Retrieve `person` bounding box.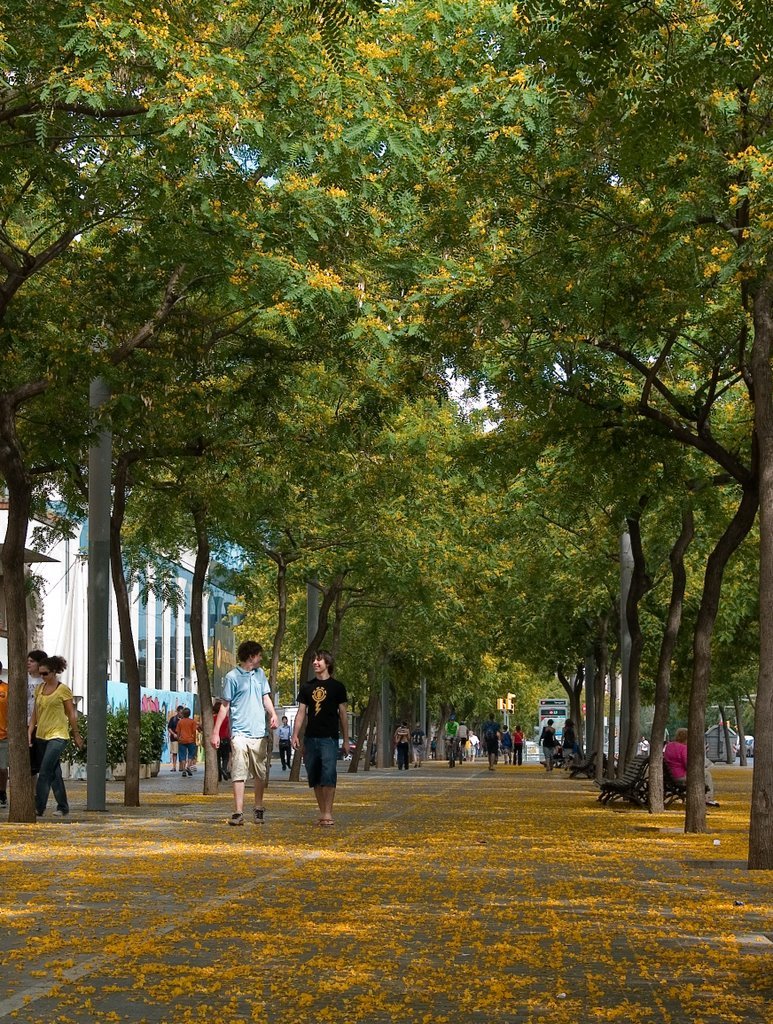
Bounding box: [left=29, top=659, right=86, bottom=815].
